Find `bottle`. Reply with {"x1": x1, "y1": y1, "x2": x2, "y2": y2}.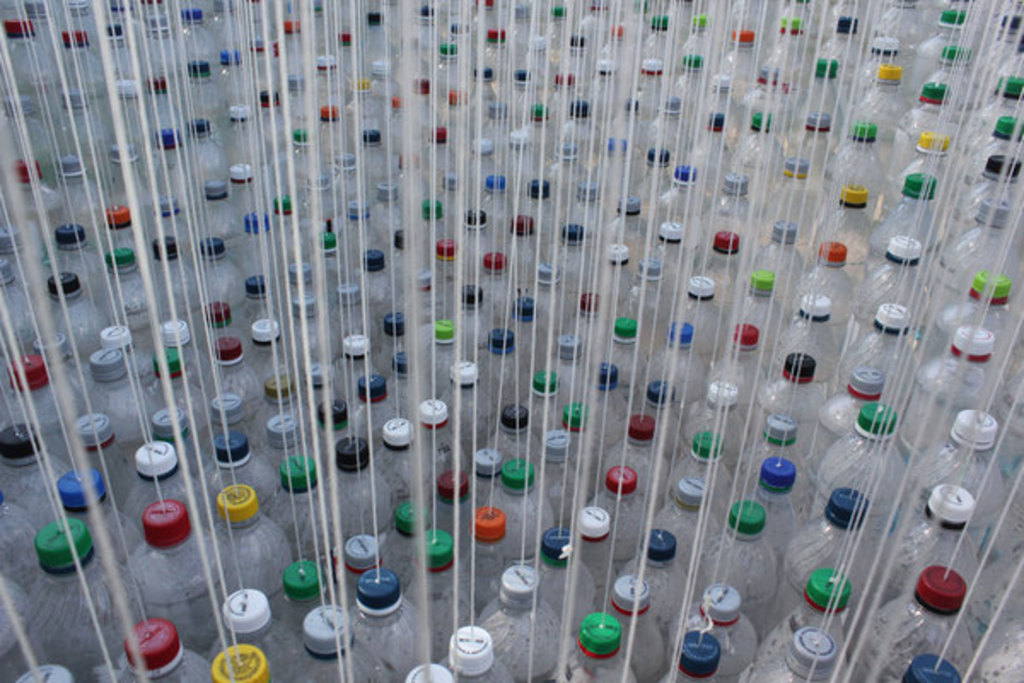
{"x1": 108, "y1": 0, "x2": 155, "y2": 50}.
